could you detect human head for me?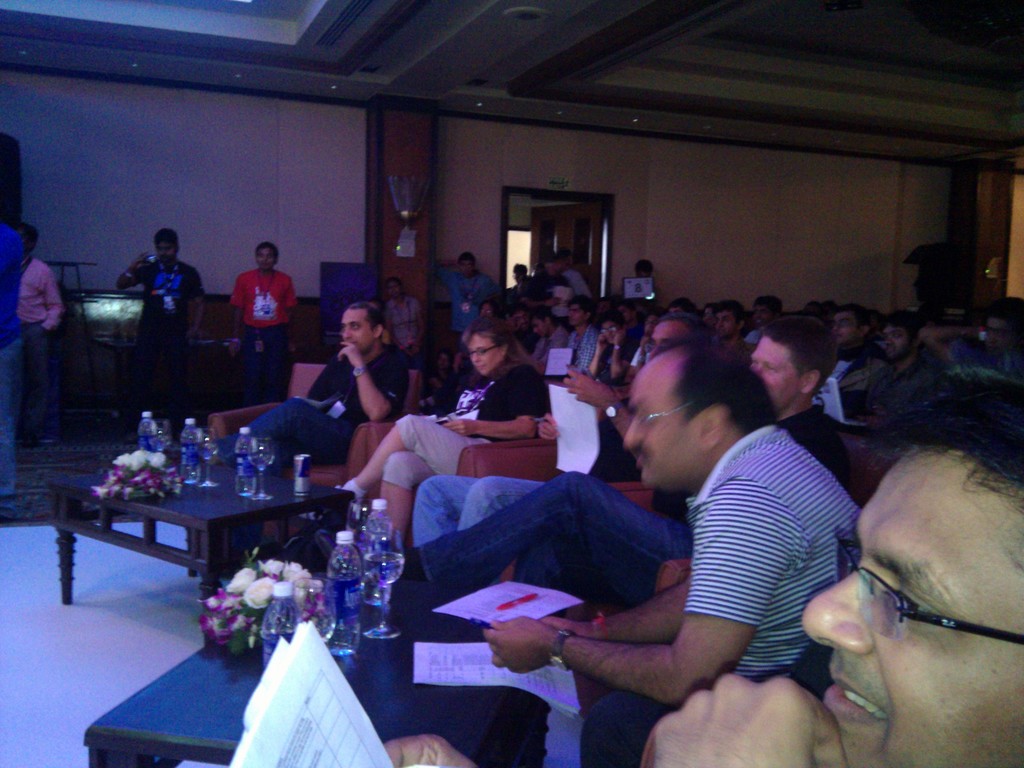
Detection result: bbox=[512, 305, 527, 330].
